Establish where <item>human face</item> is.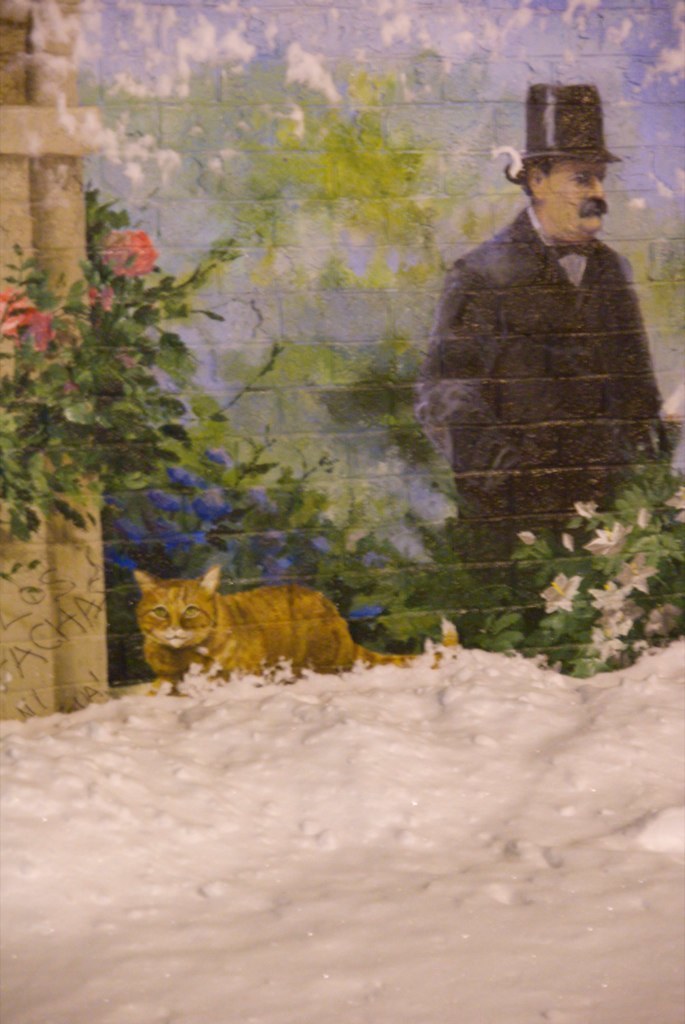
Established at Rect(552, 159, 606, 238).
